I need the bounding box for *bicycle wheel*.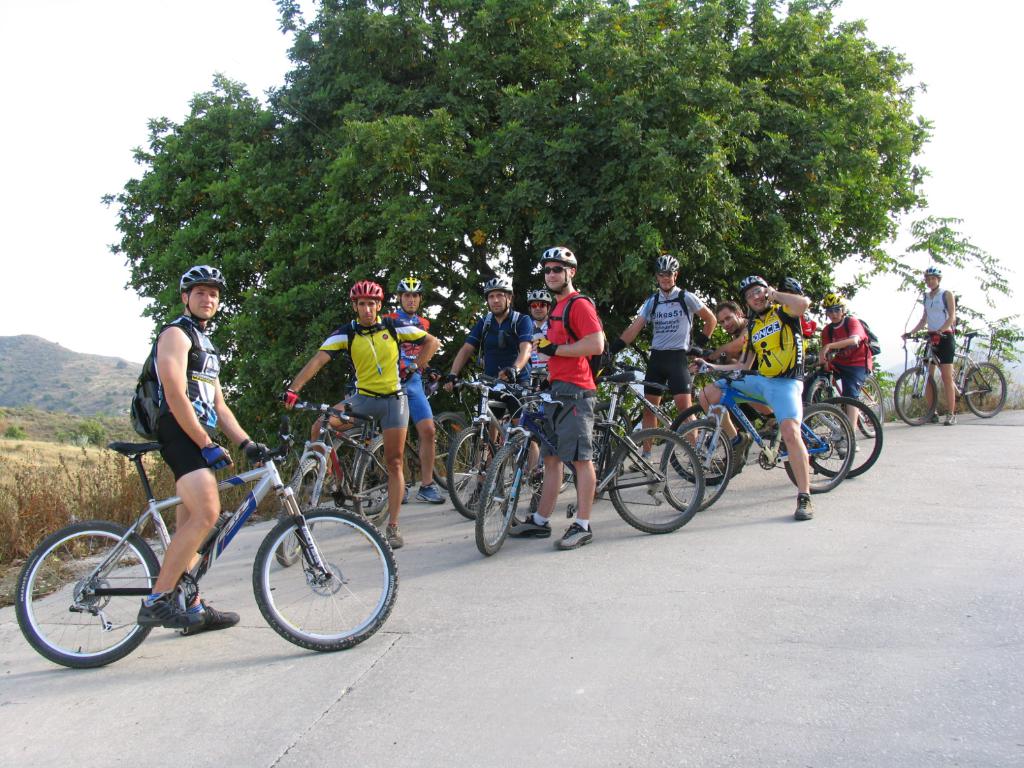
Here it is: x1=20, y1=534, x2=164, y2=674.
